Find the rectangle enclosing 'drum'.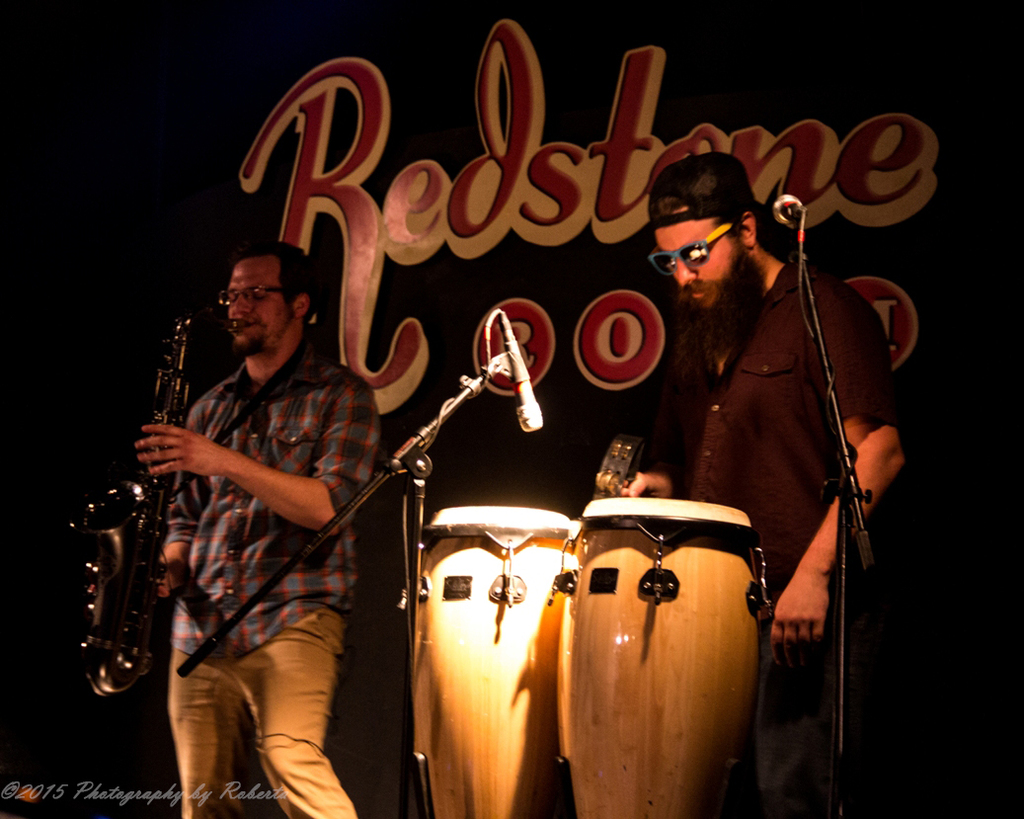
Rect(400, 507, 576, 818).
